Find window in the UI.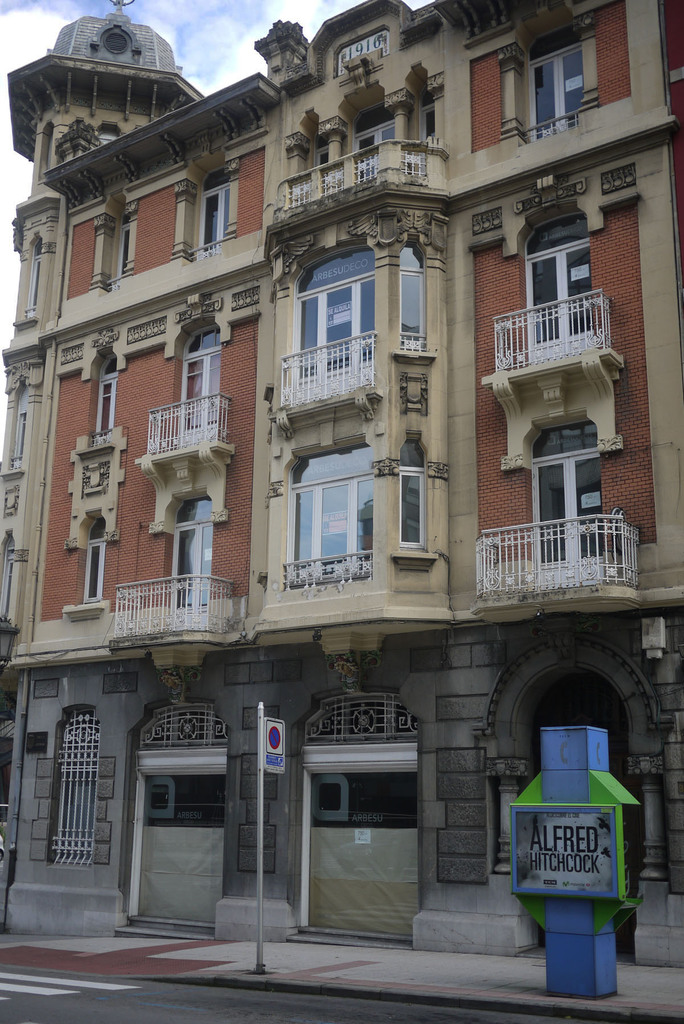
UI element at box=[171, 333, 227, 436].
